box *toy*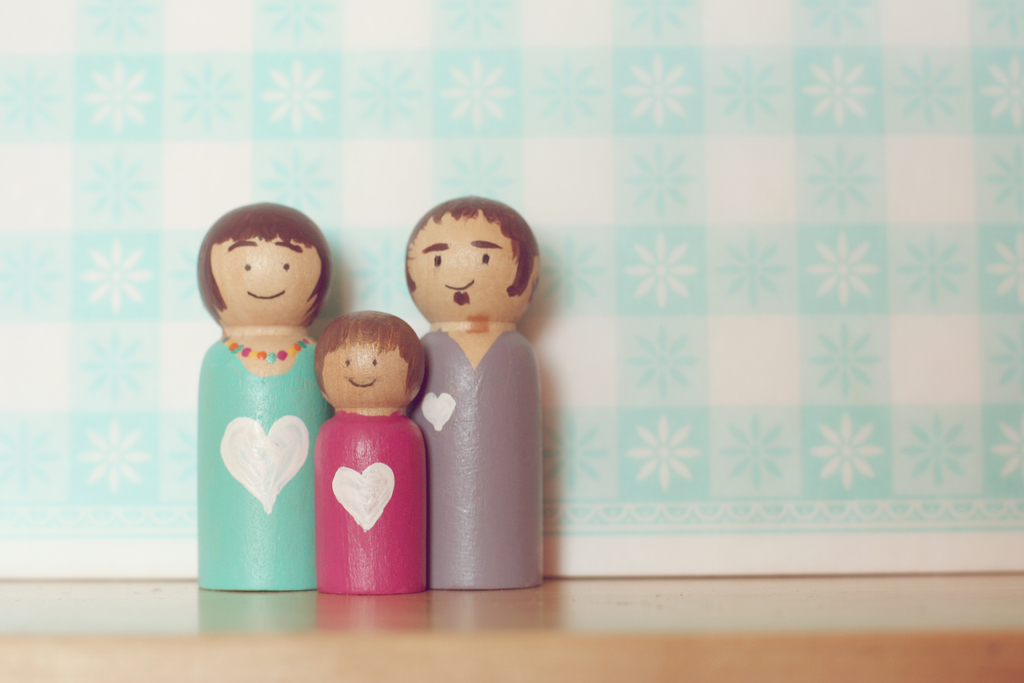
[x1=315, y1=307, x2=428, y2=598]
